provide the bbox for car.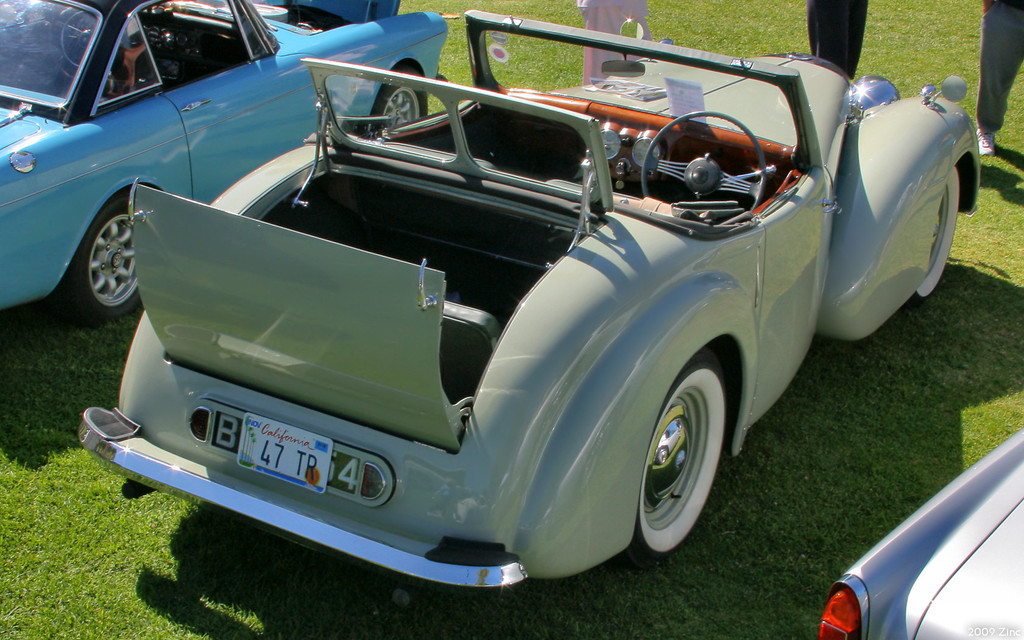
box(0, 0, 448, 317).
